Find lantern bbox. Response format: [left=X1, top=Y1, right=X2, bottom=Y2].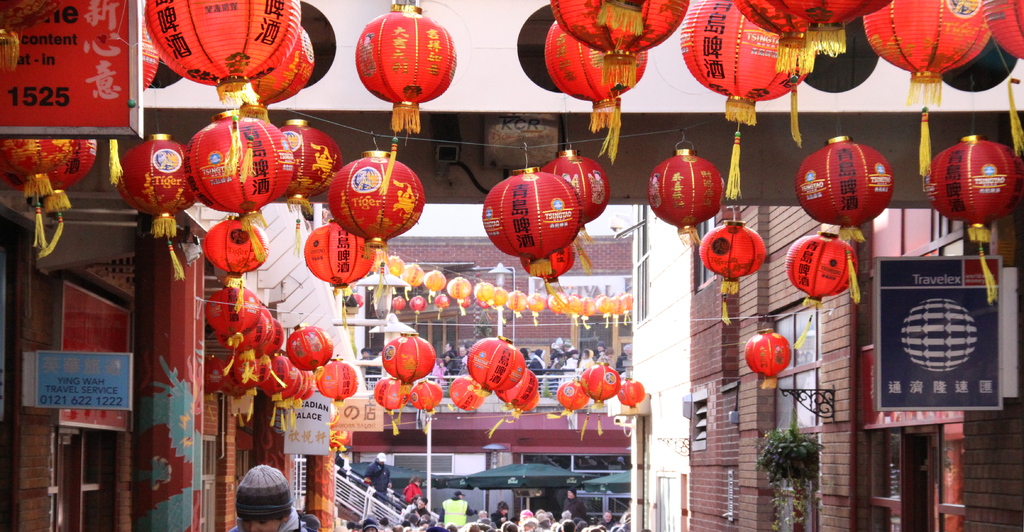
[left=0, top=0, right=61, bottom=63].
